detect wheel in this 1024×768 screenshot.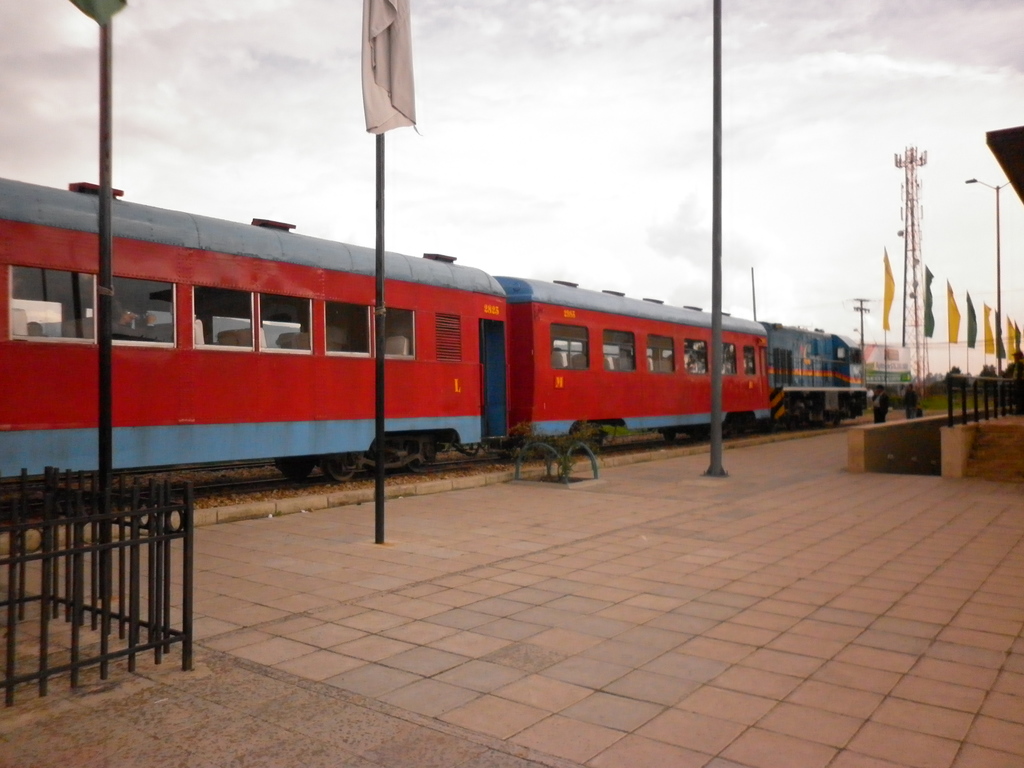
Detection: 404, 440, 429, 470.
